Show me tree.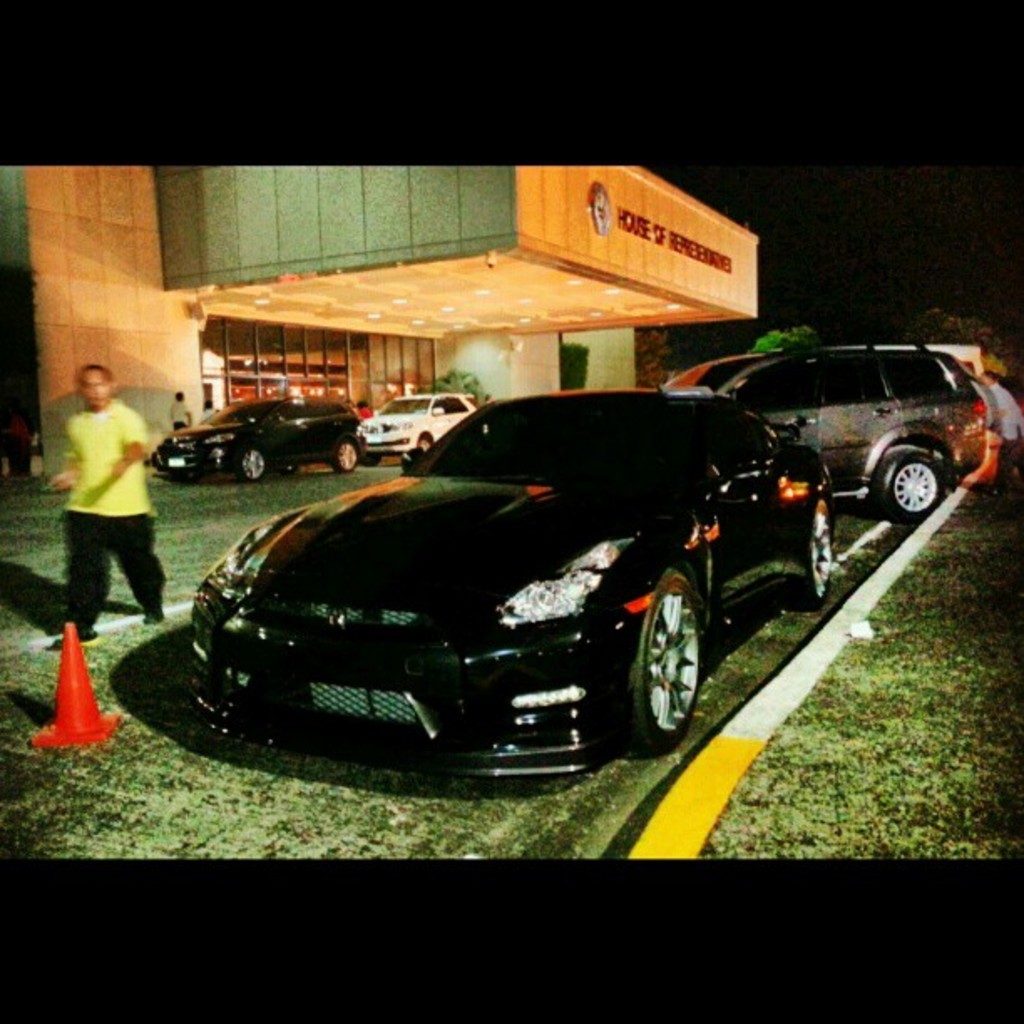
tree is here: detection(748, 321, 823, 351).
